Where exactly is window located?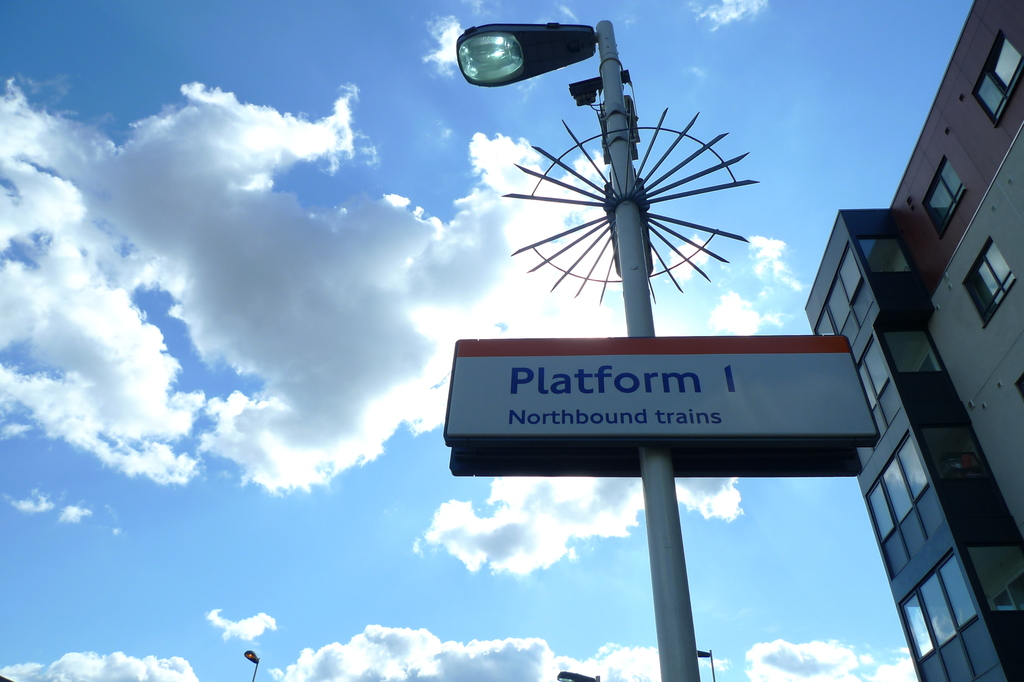
Its bounding box is 965 19 1023 135.
